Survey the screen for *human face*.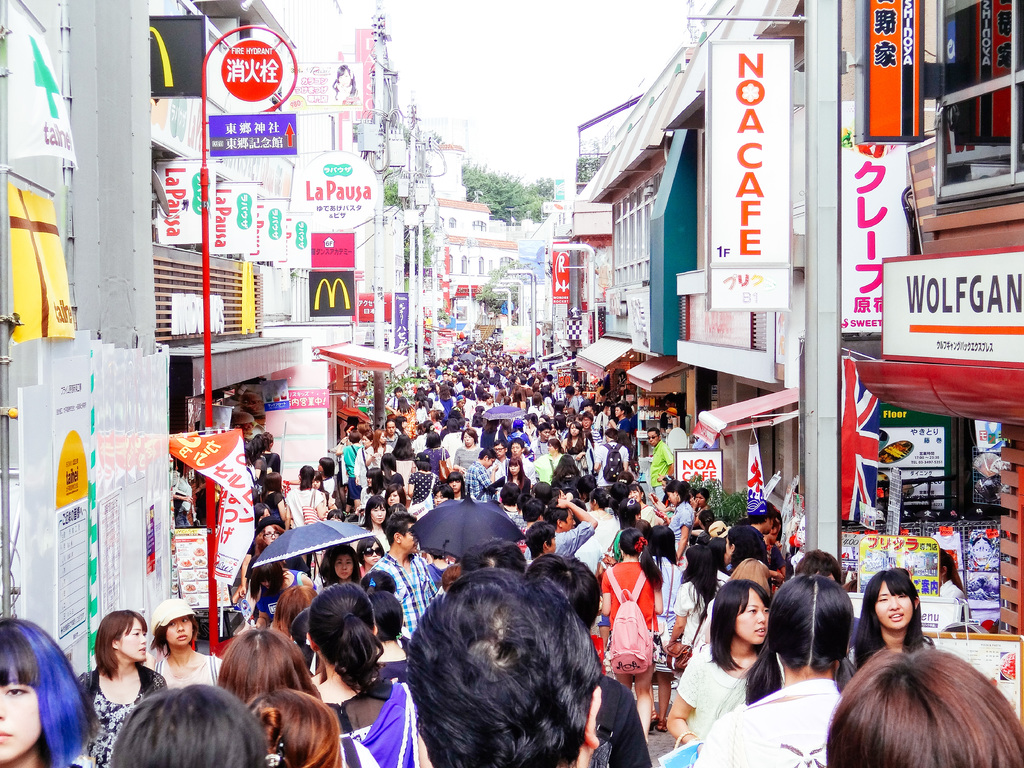
Survey found: box(723, 550, 730, 565).
